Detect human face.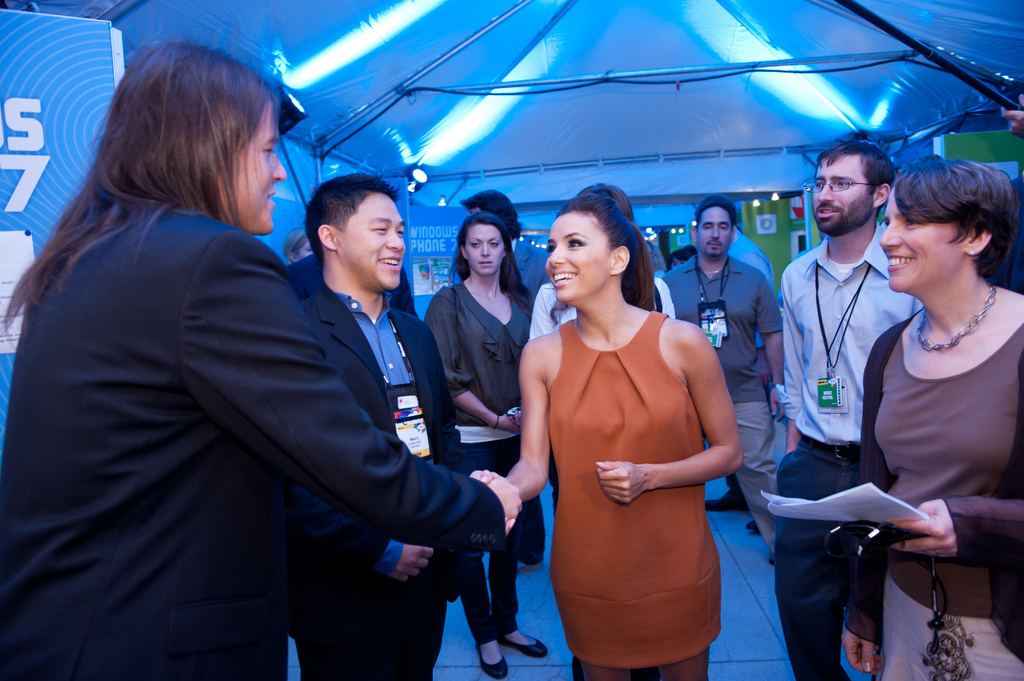
Detected at bbox=(225, 104, 287, 232).
